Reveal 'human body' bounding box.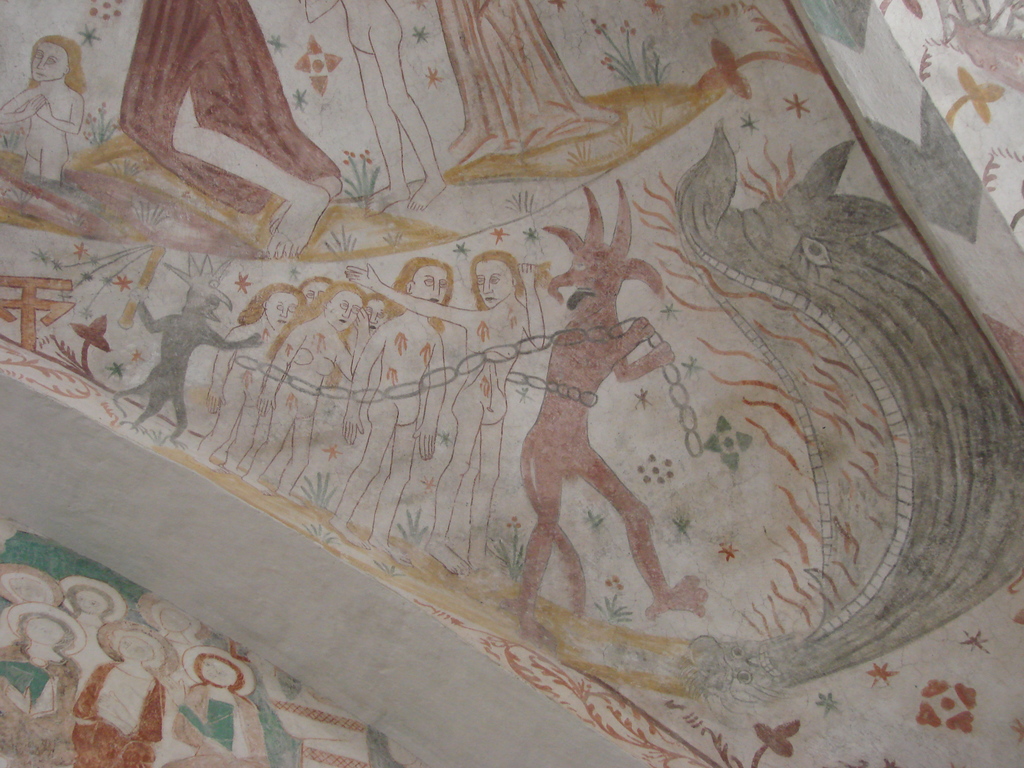
Revealed: <bbox>0, 595, 88, 767</bbox>.
